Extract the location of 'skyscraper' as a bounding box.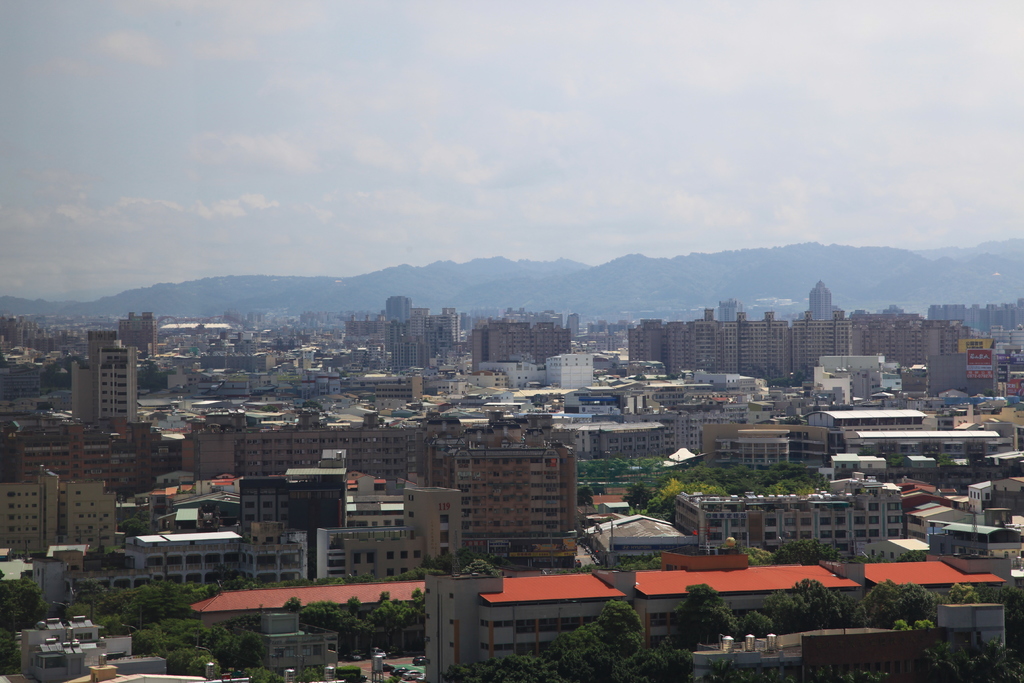
BBox(810, 278, 835, 320).
